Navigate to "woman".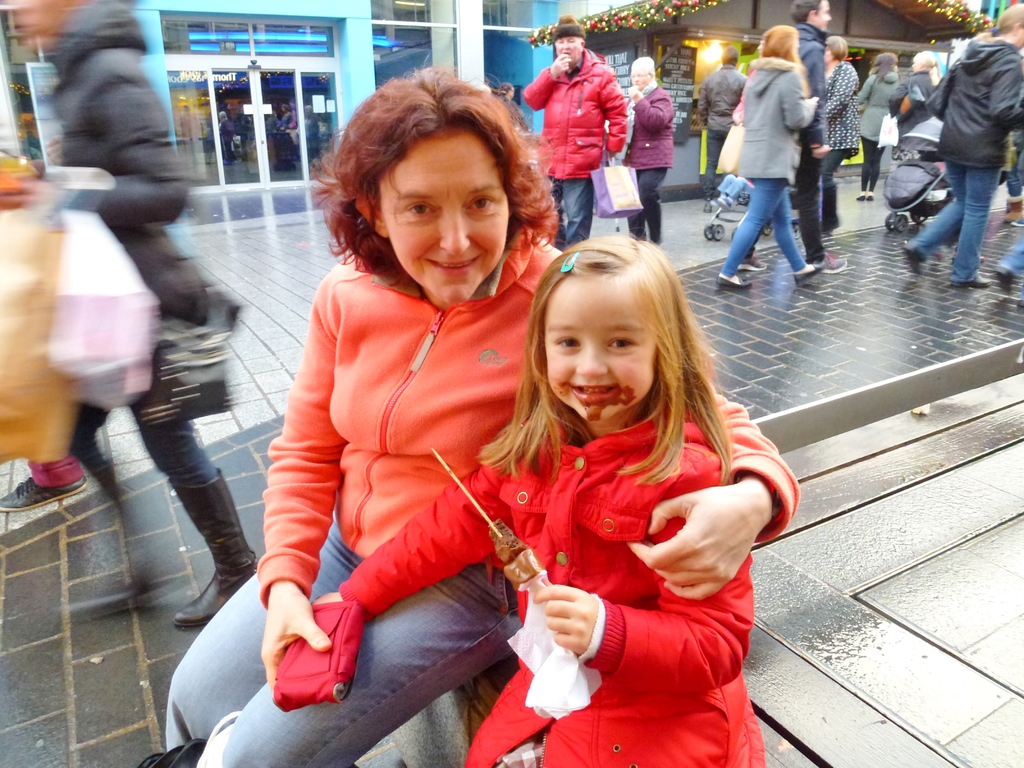
Navigation target: select_region(136, 69, 801, 767).
